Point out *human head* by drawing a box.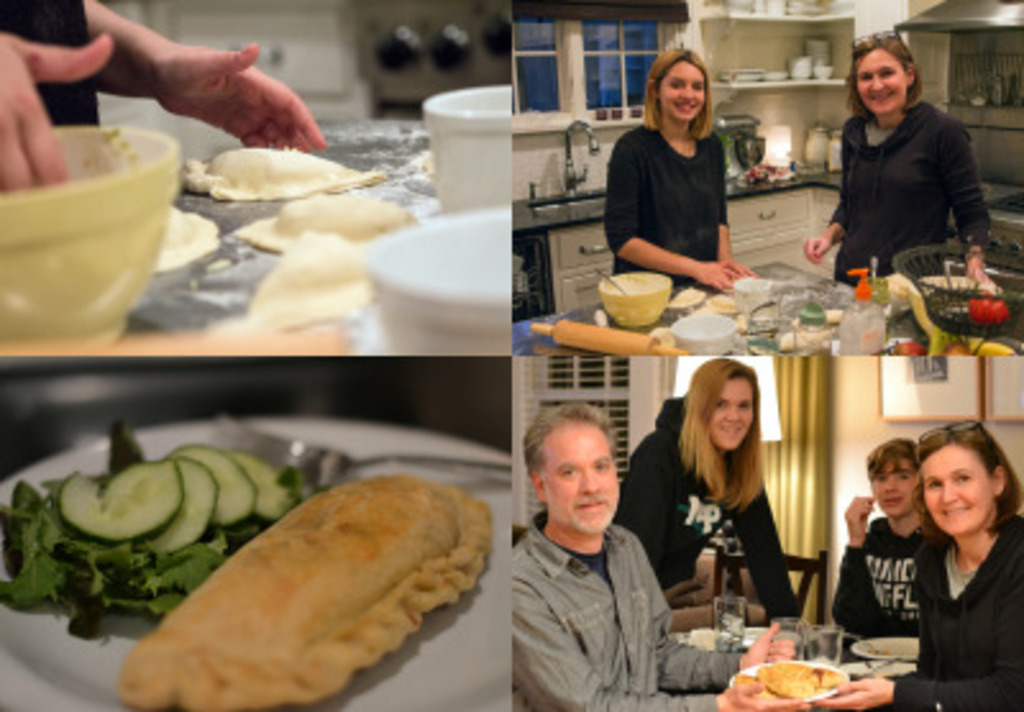
<bbox>914, 433, 1009, 548</bbox>.
